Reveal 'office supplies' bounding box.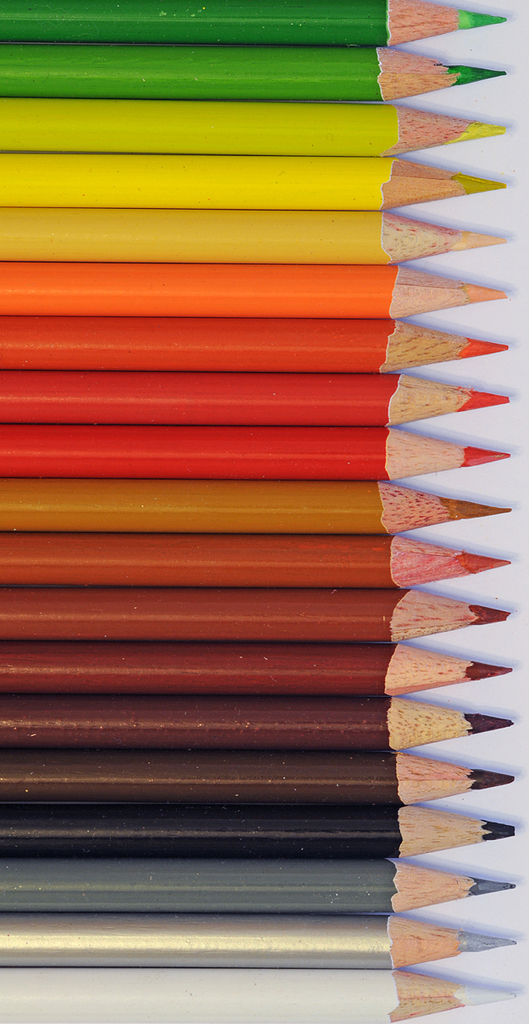
Revealed: left=0, top=260, right=508, bottom=313.
